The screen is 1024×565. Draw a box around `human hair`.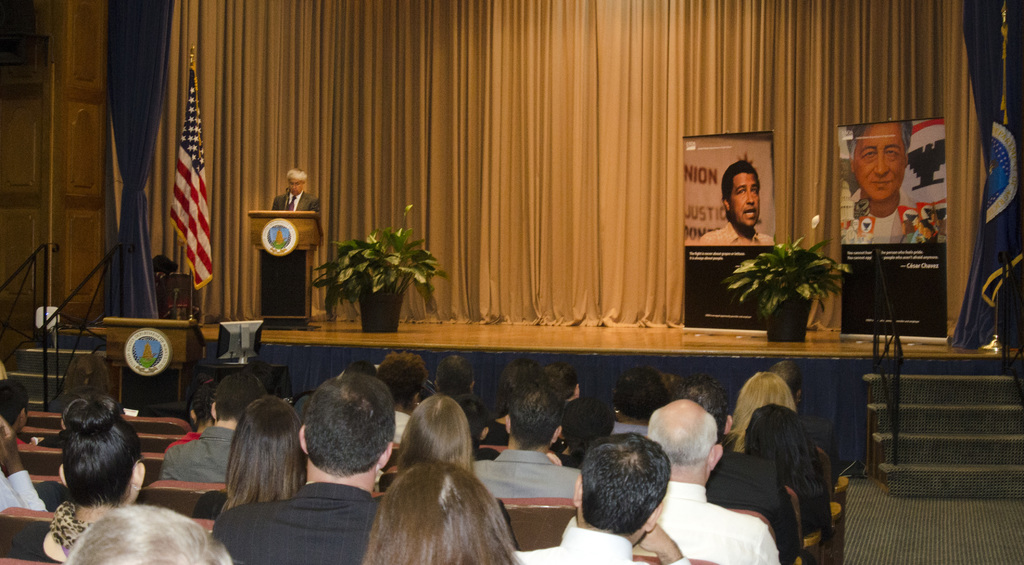
pyautogui.locateOnScreen(745, 402, 833, 536).
